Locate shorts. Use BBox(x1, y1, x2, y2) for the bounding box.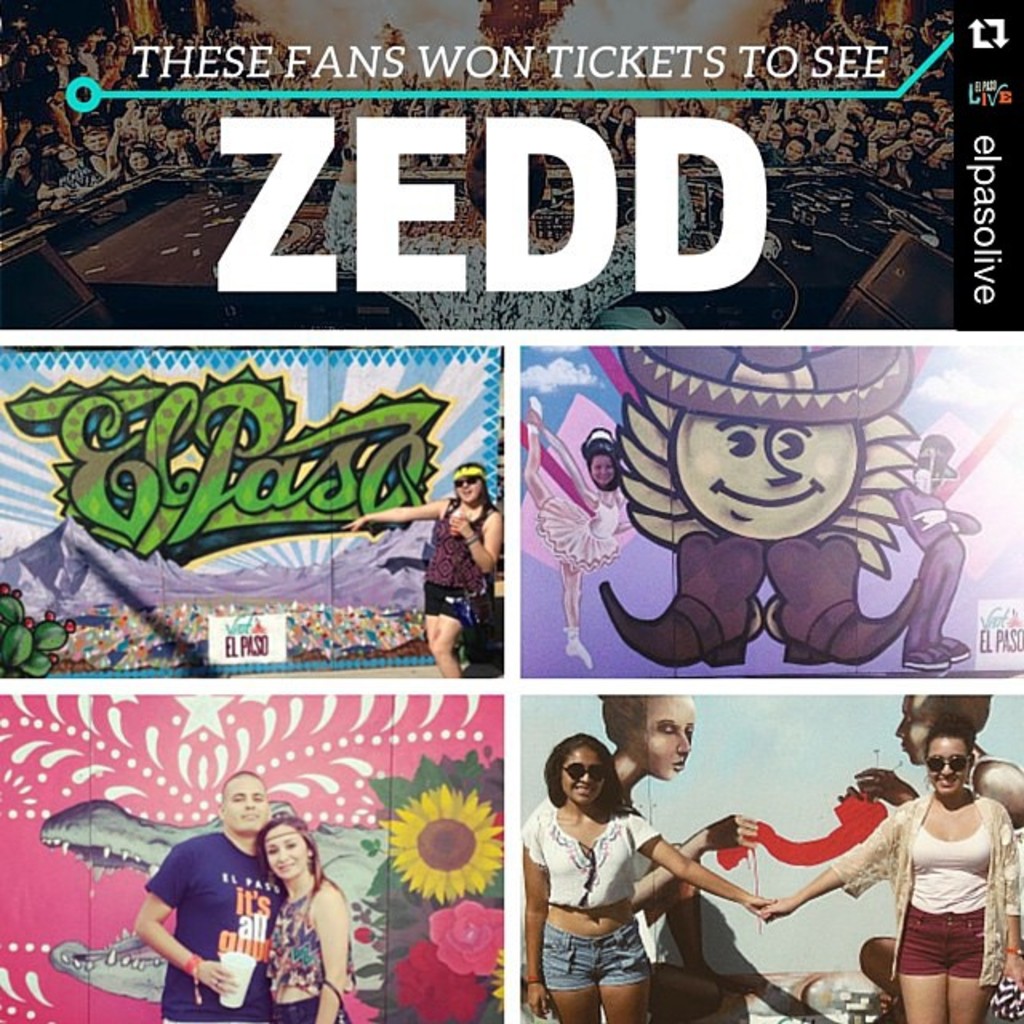
BBox(898, 912, 984, 976).
